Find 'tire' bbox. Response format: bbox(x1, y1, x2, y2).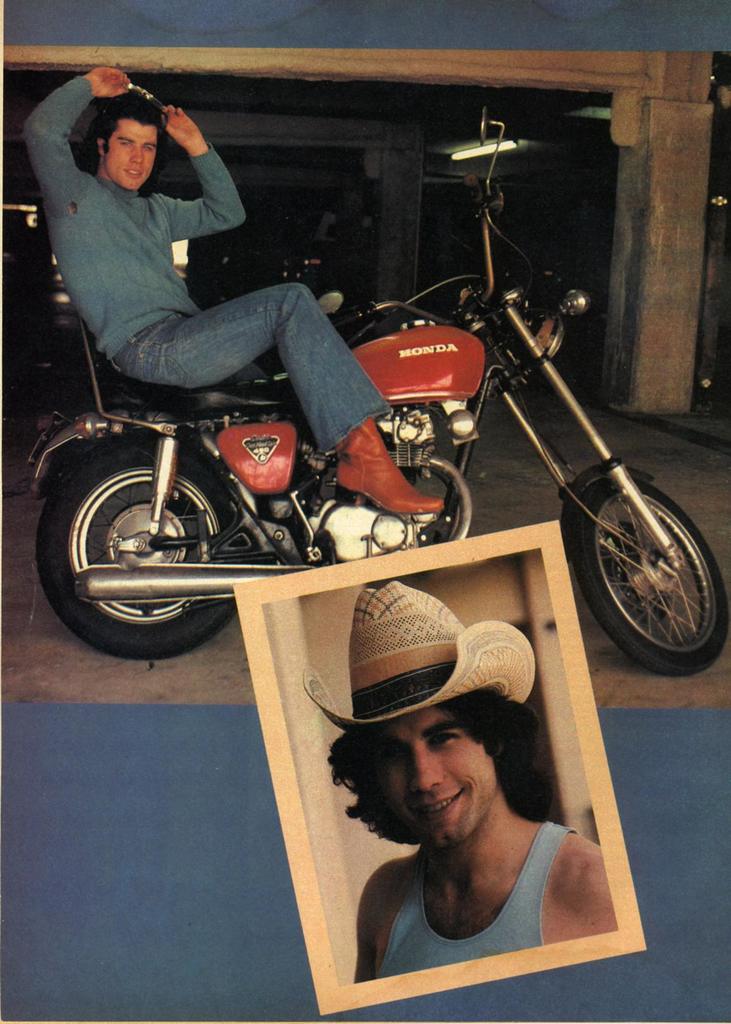
bbox(578, 494, 727, 667).
